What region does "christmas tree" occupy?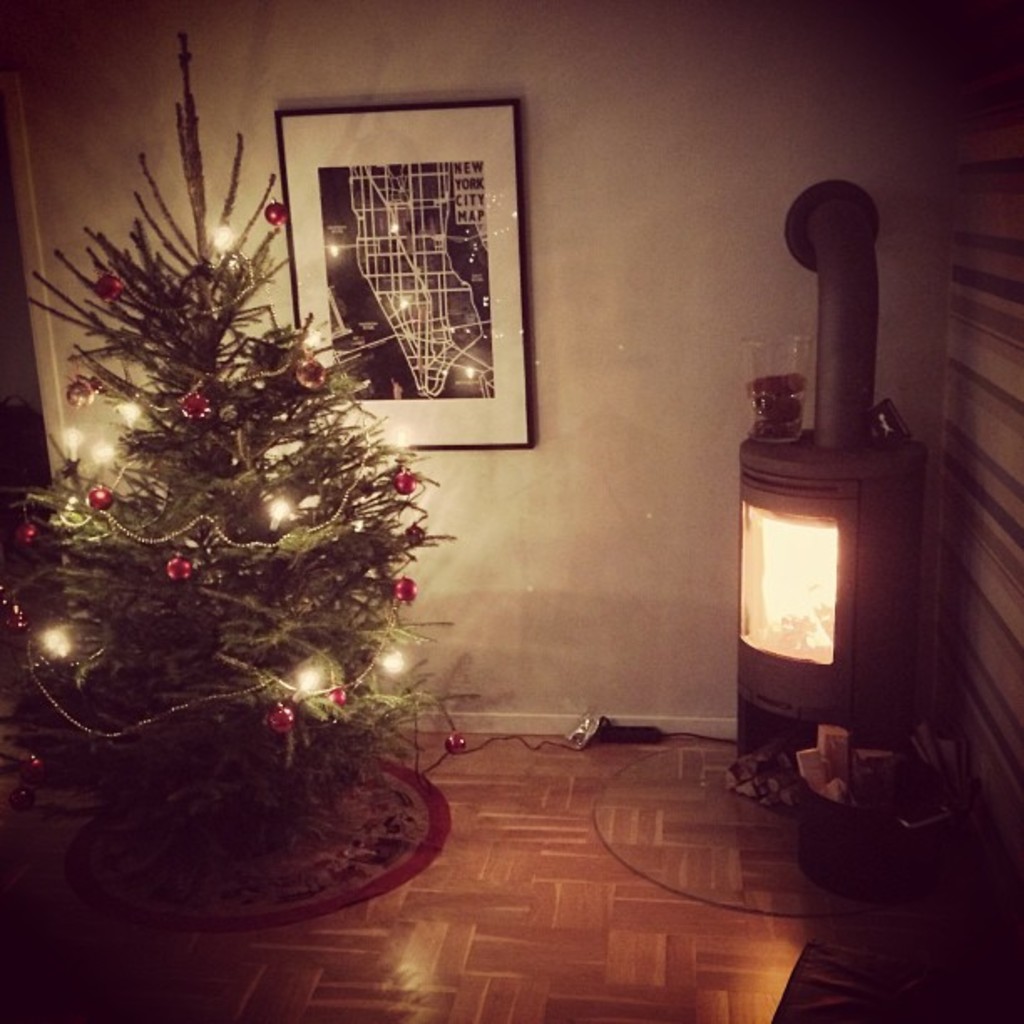
l=0, t=8, r=470, b=868.
